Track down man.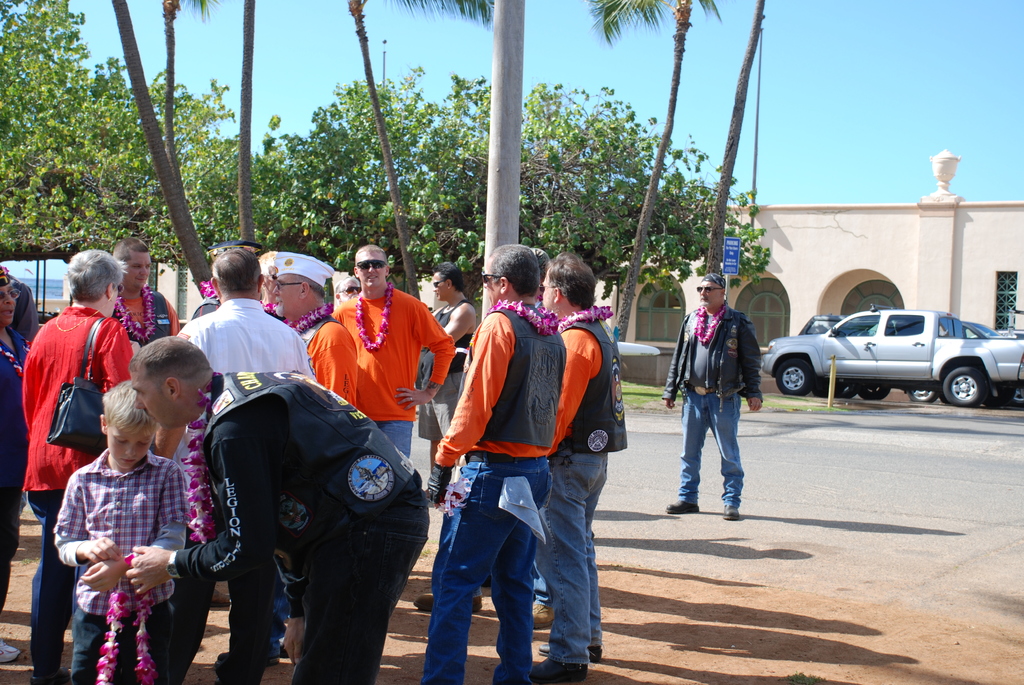
Tracked to x1=678, y1=282, x2=765, y2=518.
